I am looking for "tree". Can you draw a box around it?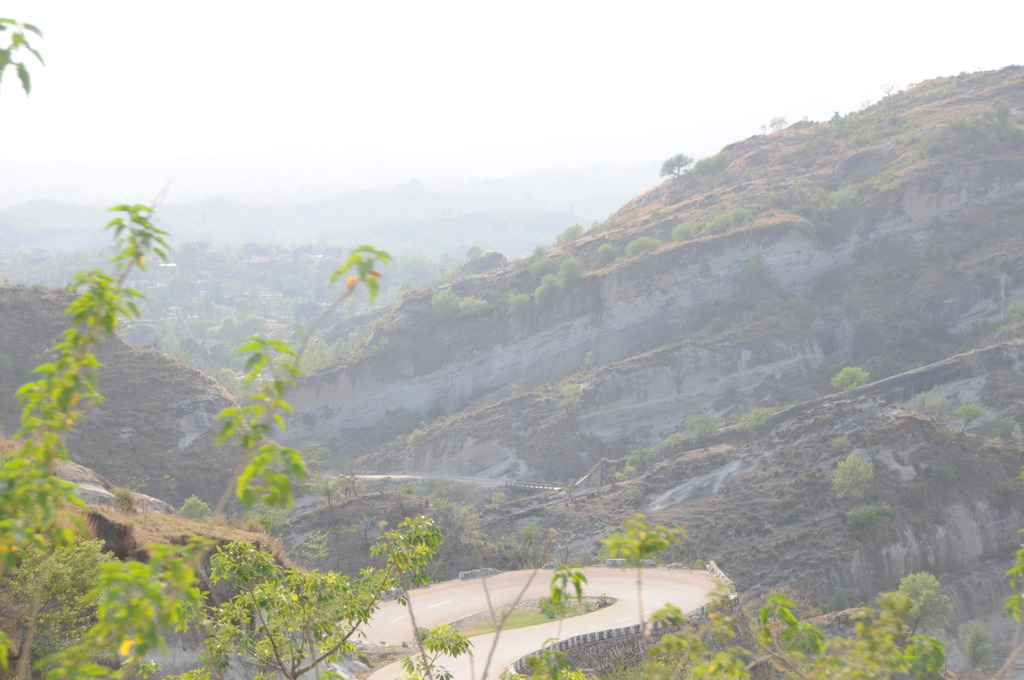
Sure, the bounding box is (left=594, top=241, right=619, bottom=264).
